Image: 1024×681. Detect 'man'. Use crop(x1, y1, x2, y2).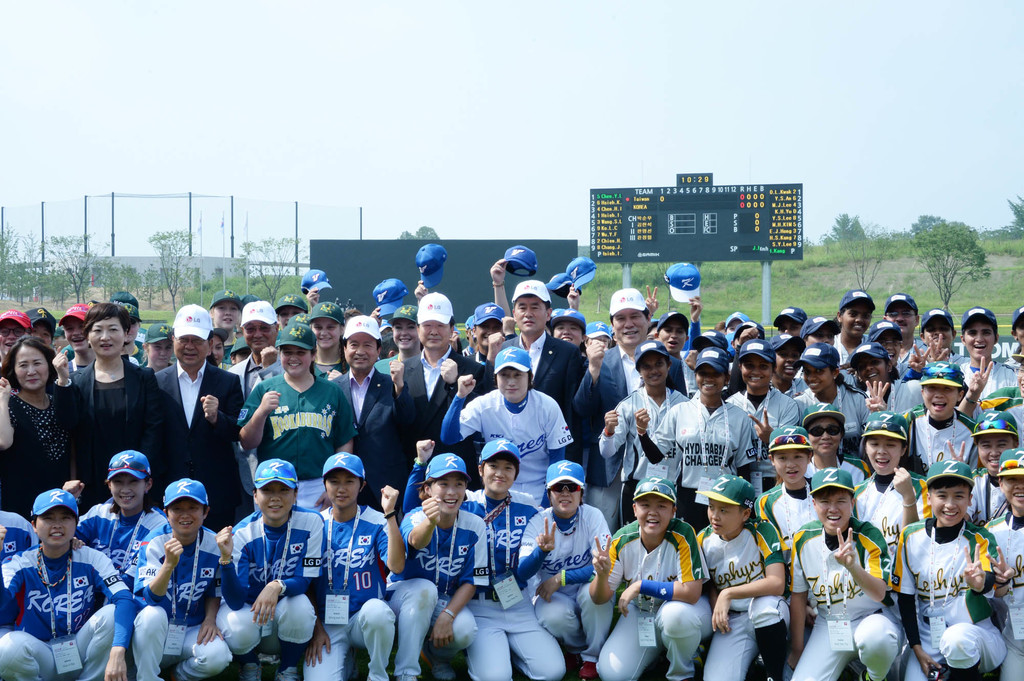
crop(330, 314, 417, 515).
